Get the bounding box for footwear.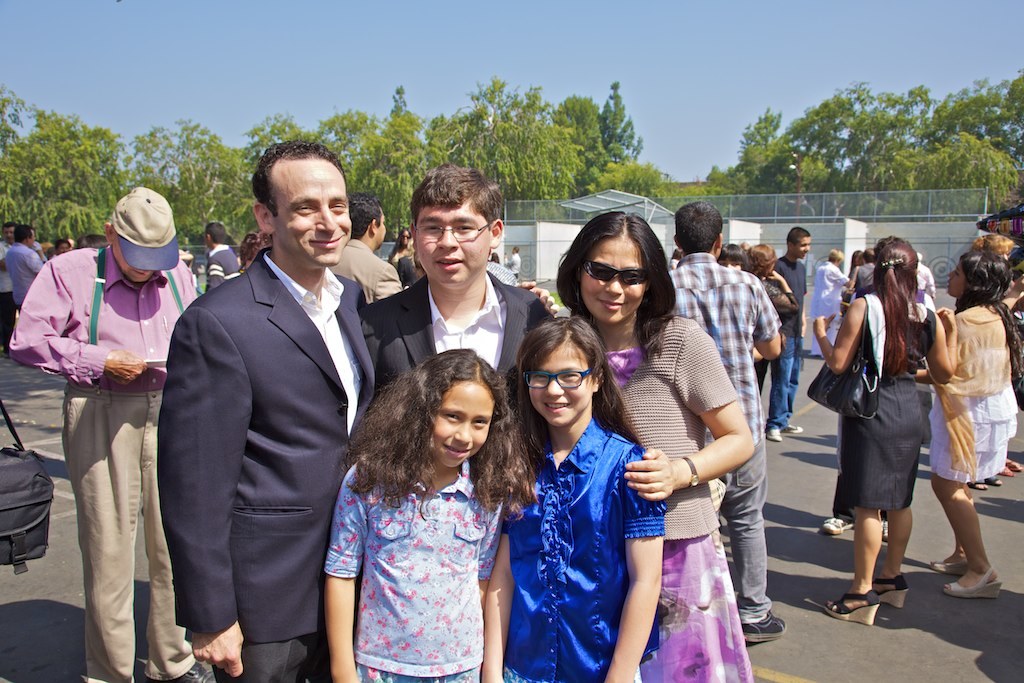
detection(823, 592, 876, 628).
